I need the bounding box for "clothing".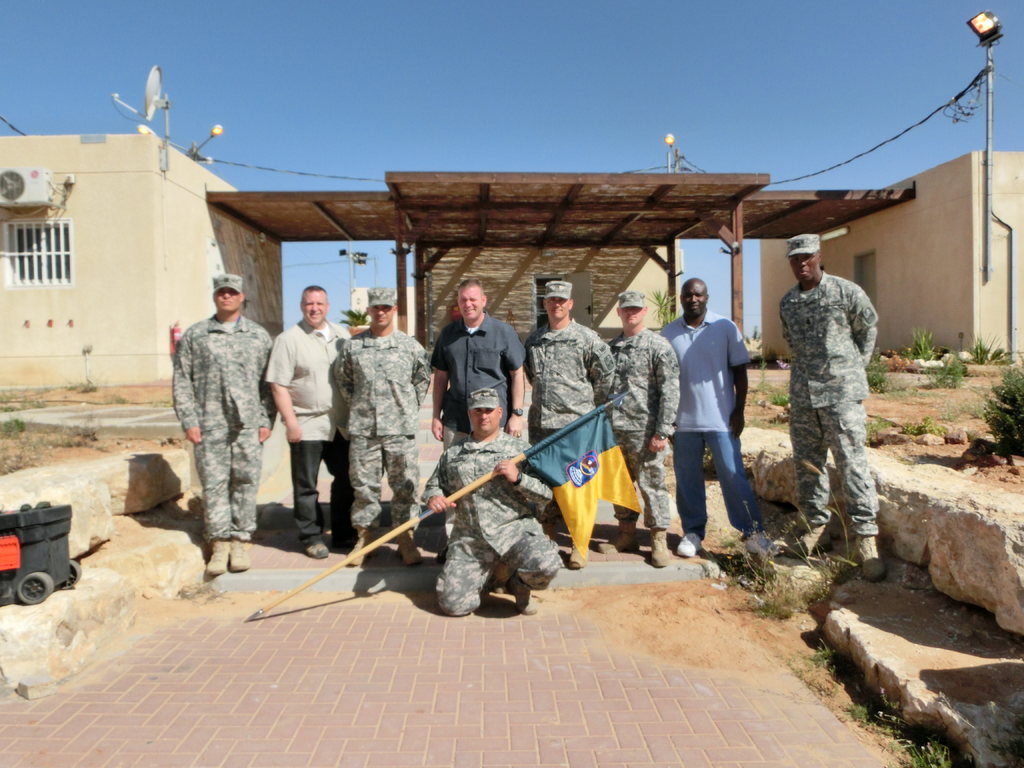
Here it is: [x1=595, y1=331, x2=677, y2=522].
